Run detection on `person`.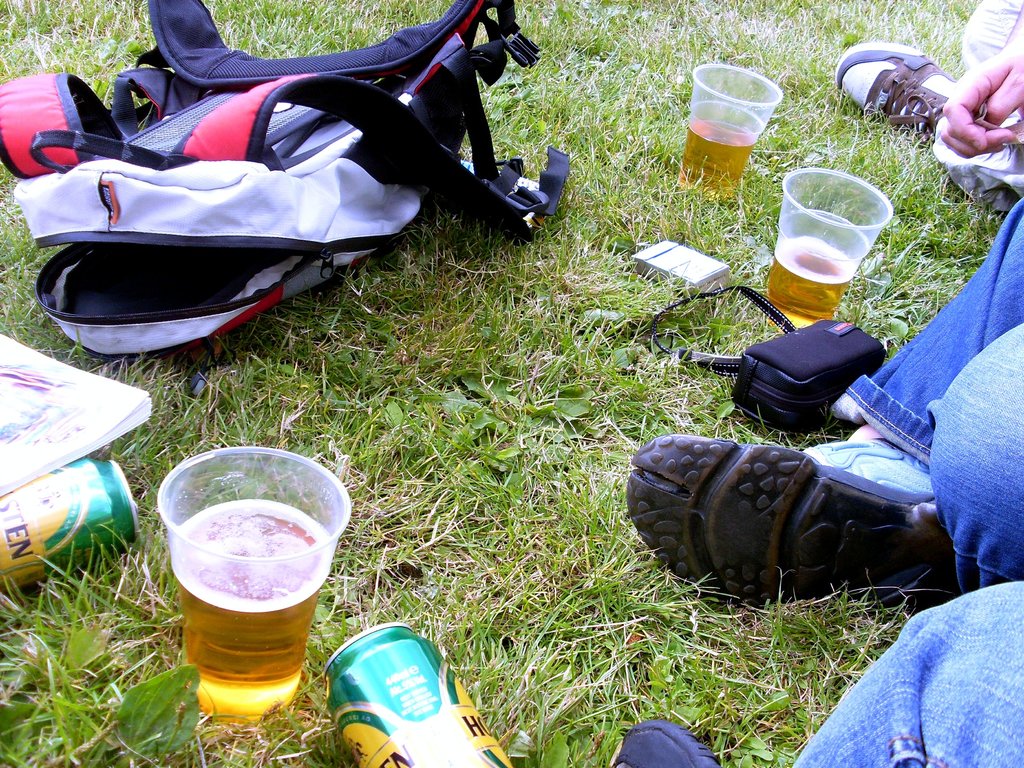
Result: region(614, 186, 1023, 621).
